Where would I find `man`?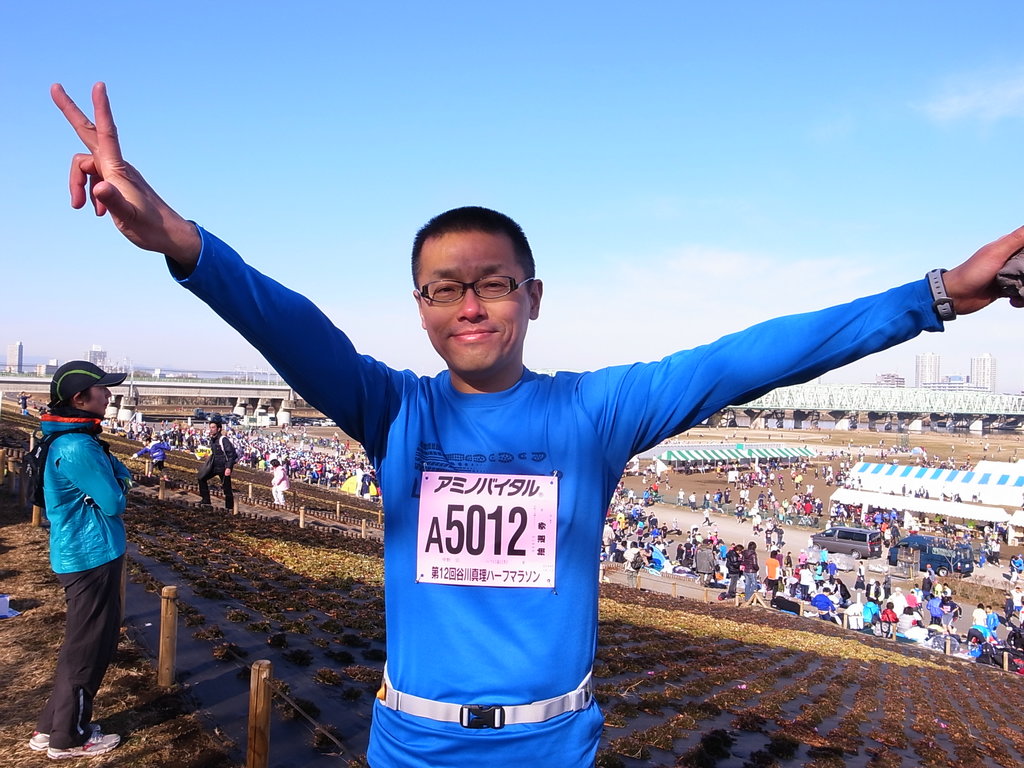
At box(821, 541, 838, 580).
